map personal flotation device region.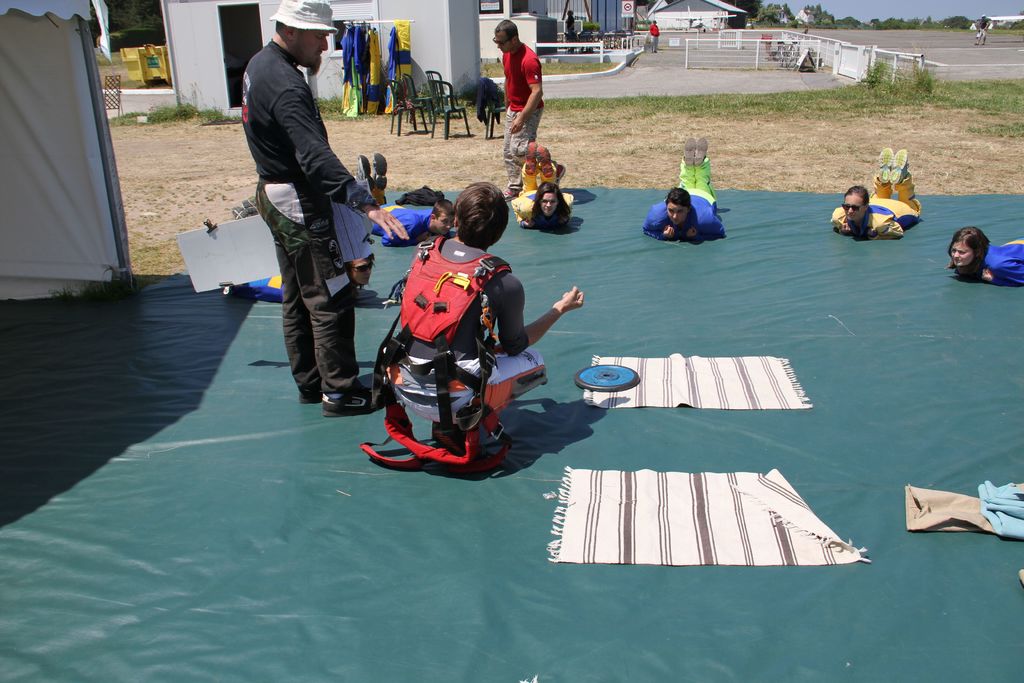
Mapped to box=[368, 235, 517, 478].
